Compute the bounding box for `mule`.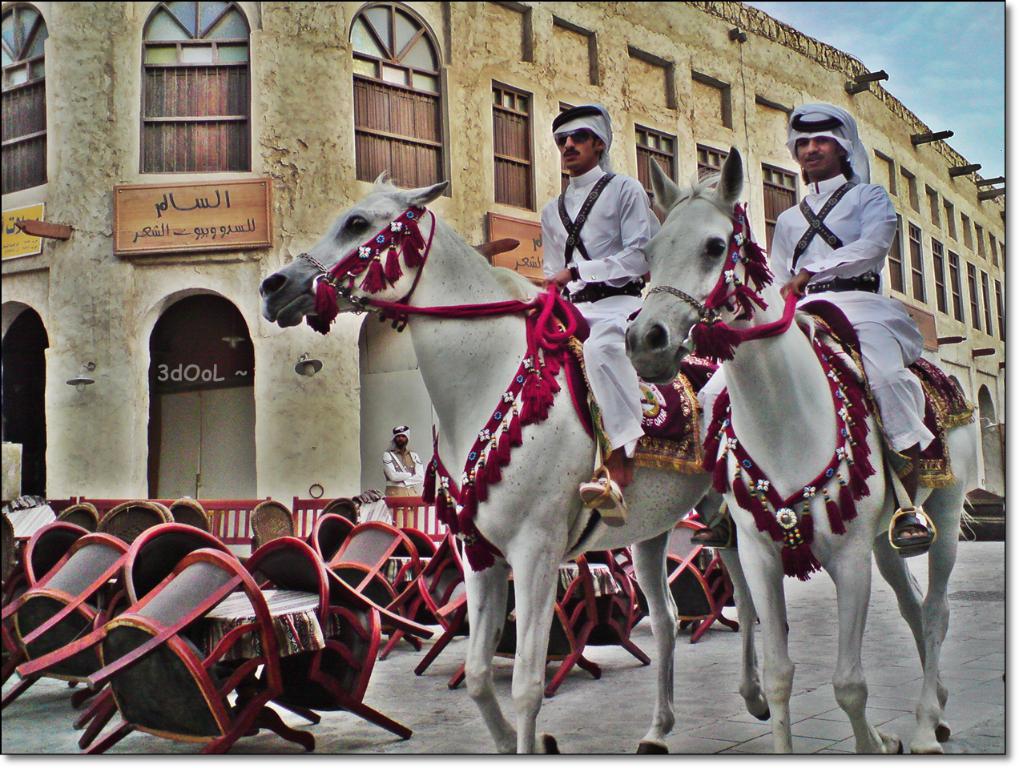
Rect(255, 163, 771, 754).
